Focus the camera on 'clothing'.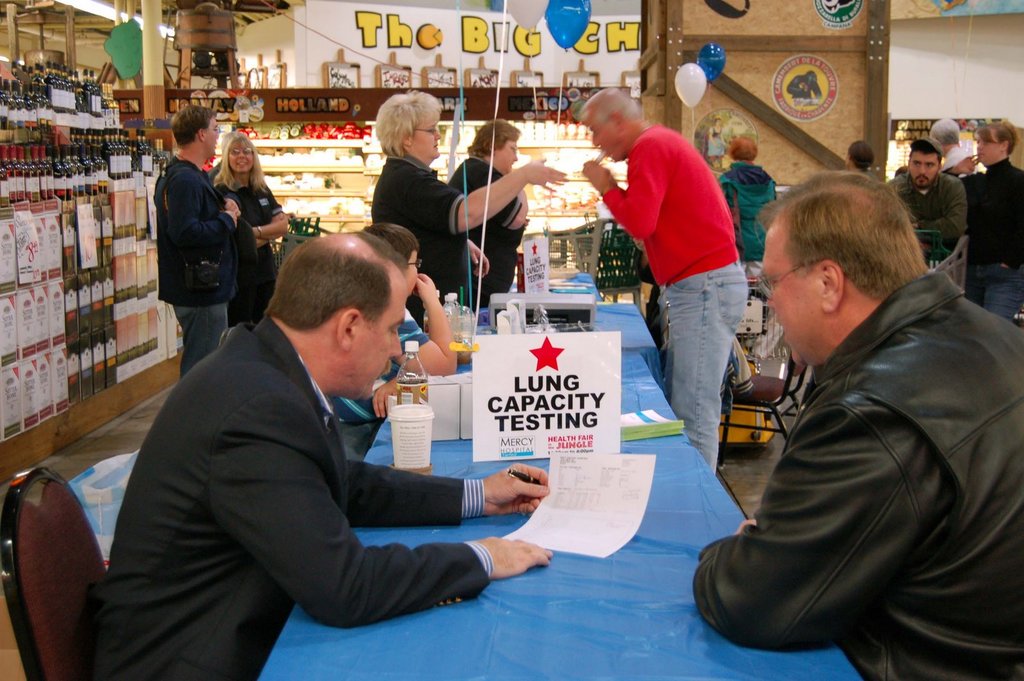
Focus region: left=894, top=179, right=968, bottom=283.
